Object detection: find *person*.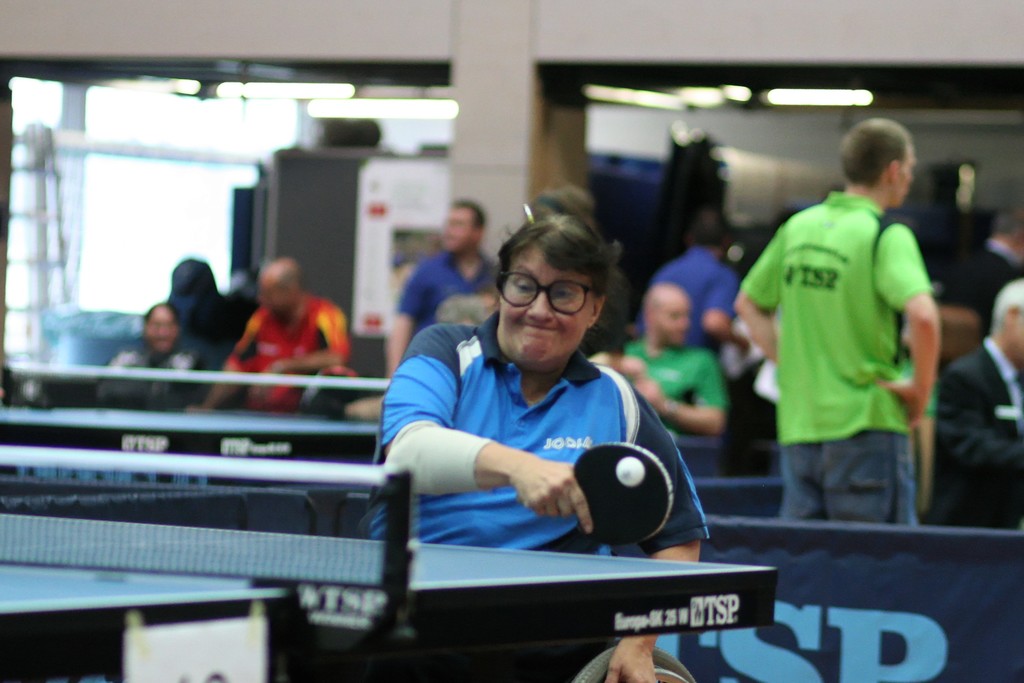
locate(378, 201, 691, 614).
